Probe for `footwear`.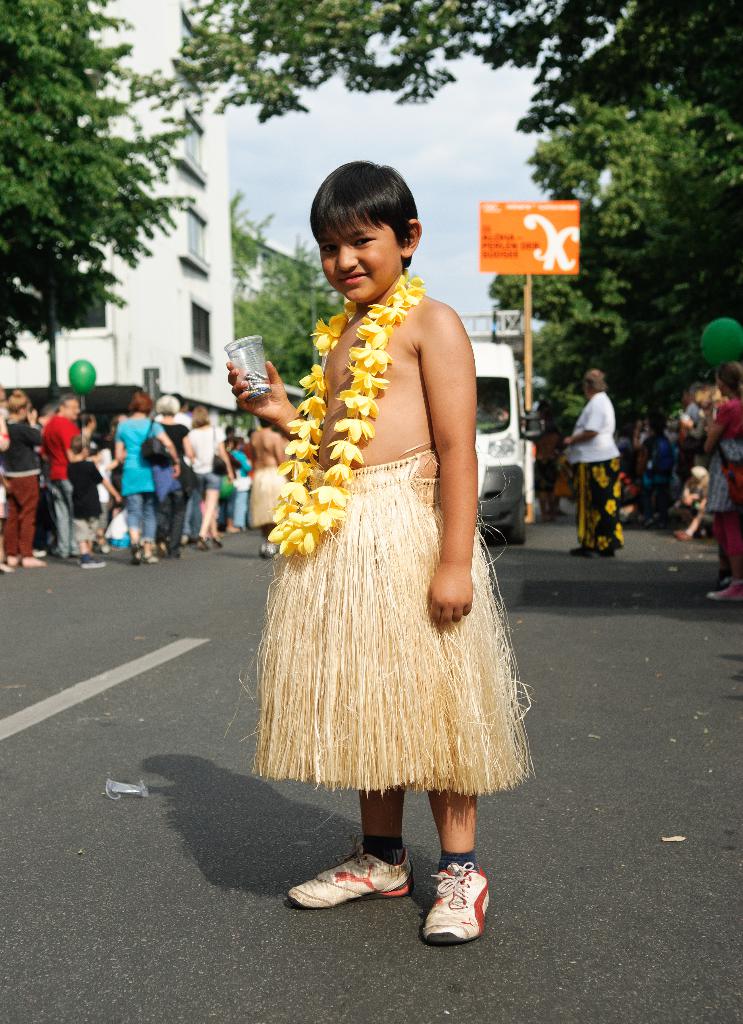
Probe result: box(595, 548, 614, 557).
